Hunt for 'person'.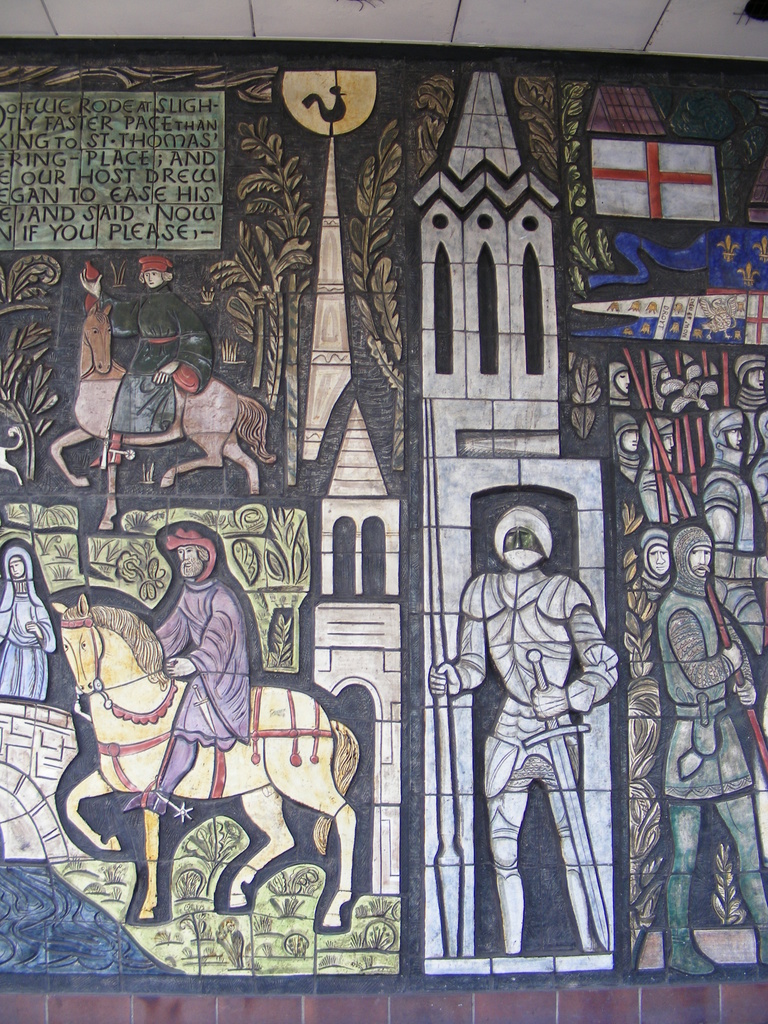
Hunted down at 125:526:250:817.
